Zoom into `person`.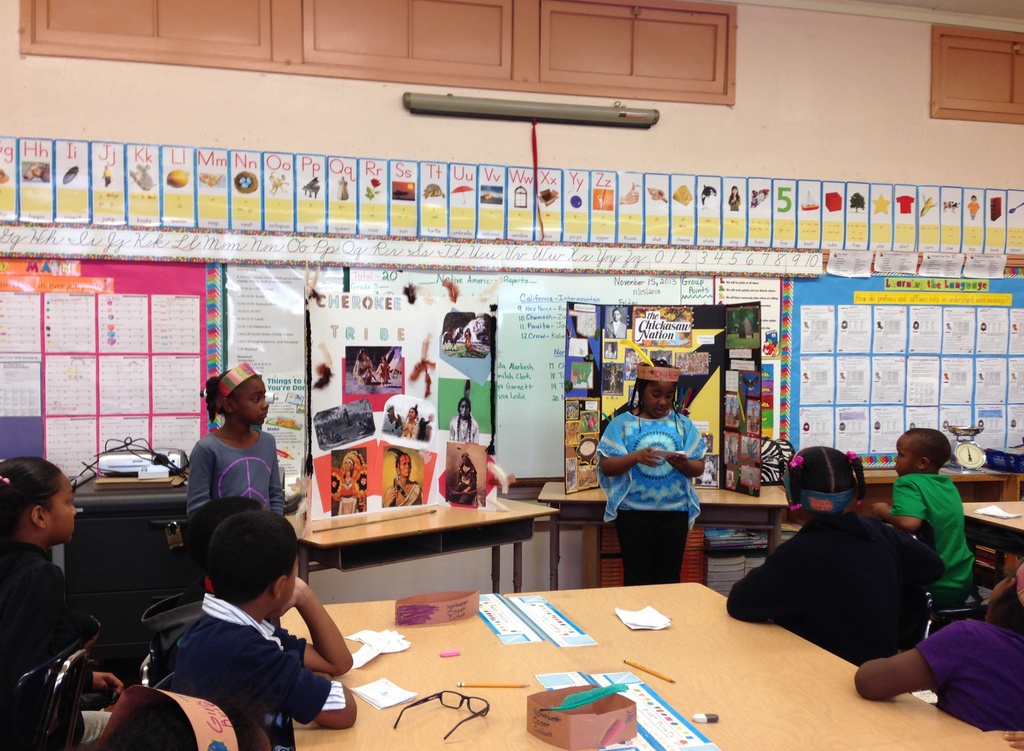
Zoom target: (x1=385, y1=451, x2=420, y2=506).
